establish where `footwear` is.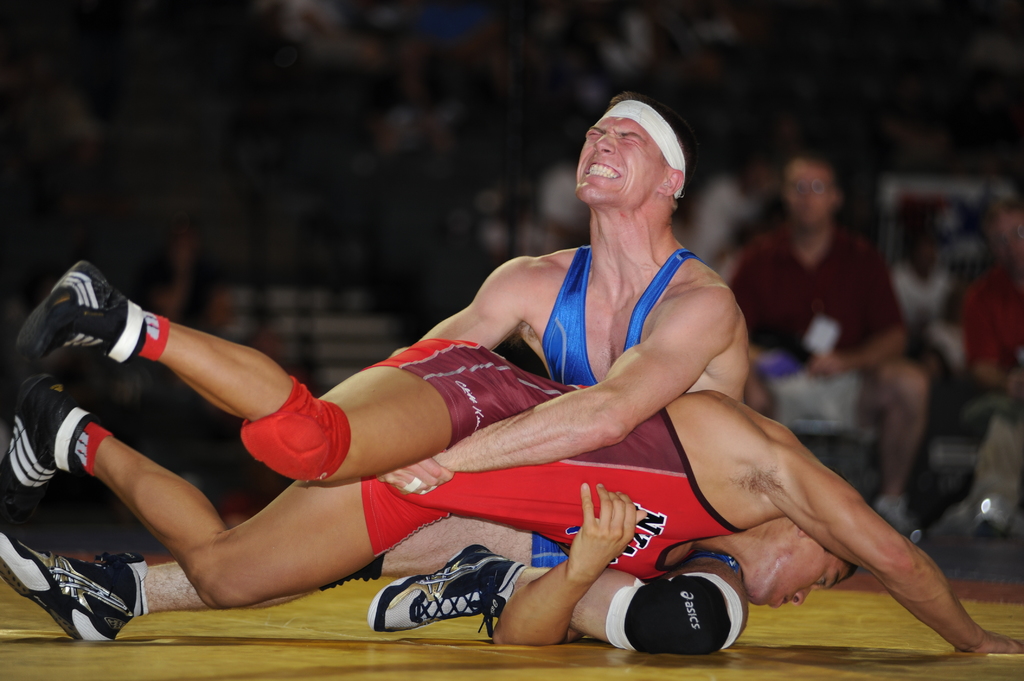
Established at l=11, t=262, r=147, b=369.
